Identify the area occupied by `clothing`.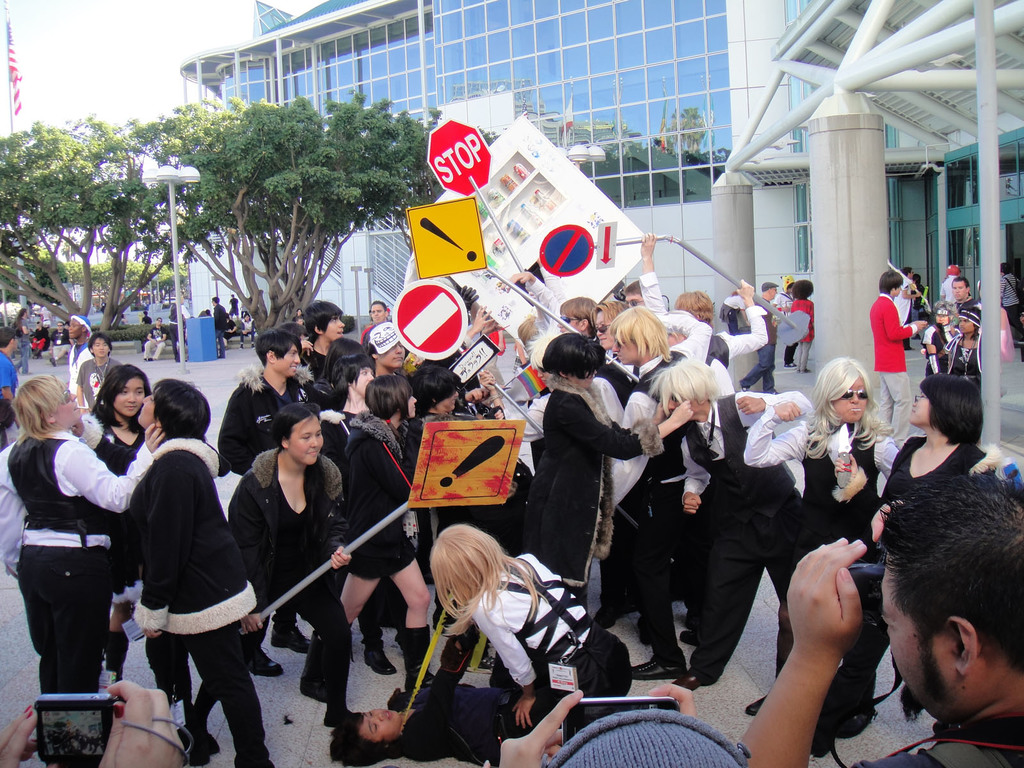
Area: {"left": 869, "top": 298, "right": 911, "bottom": 444}.
